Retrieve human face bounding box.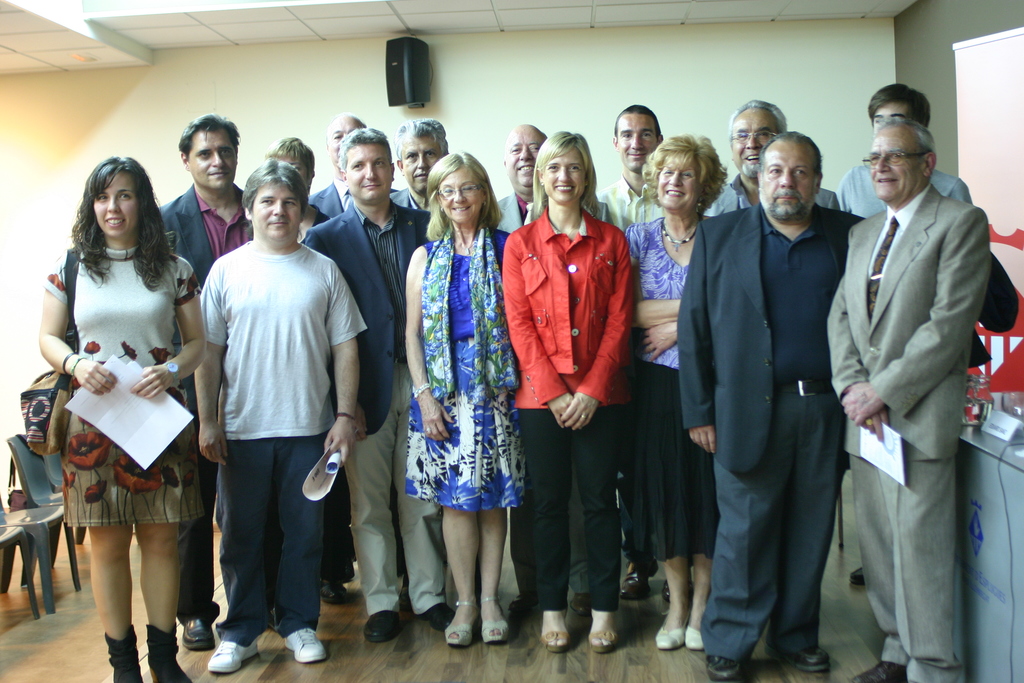
Bounding box: x1=252, y1=181, x2=300, y2=240.
